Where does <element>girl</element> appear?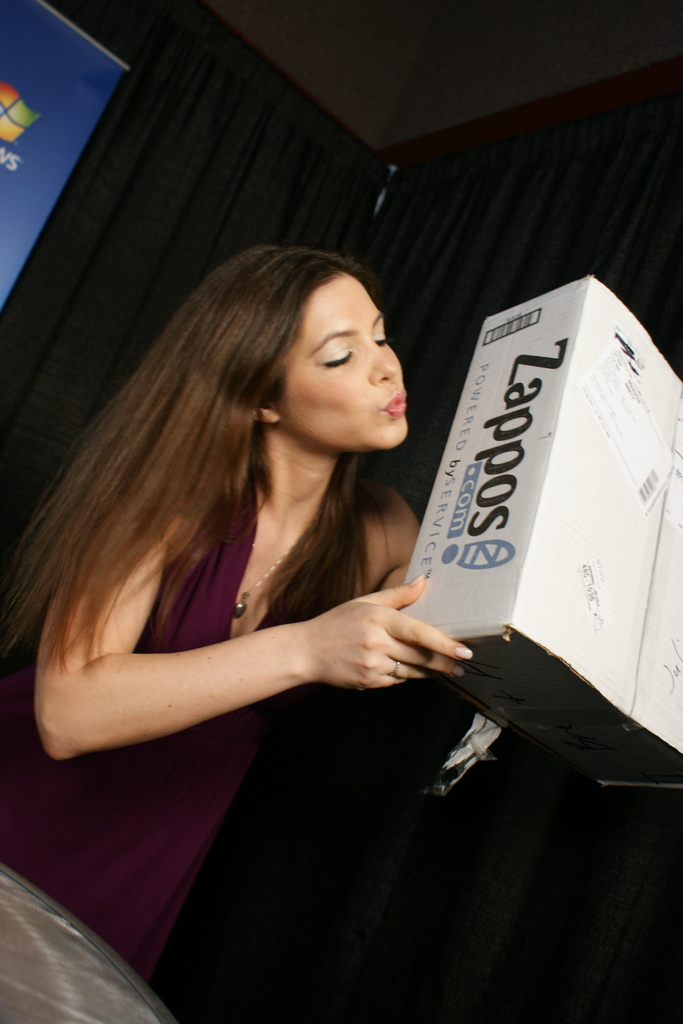
Appears at (0,249,475,991).
